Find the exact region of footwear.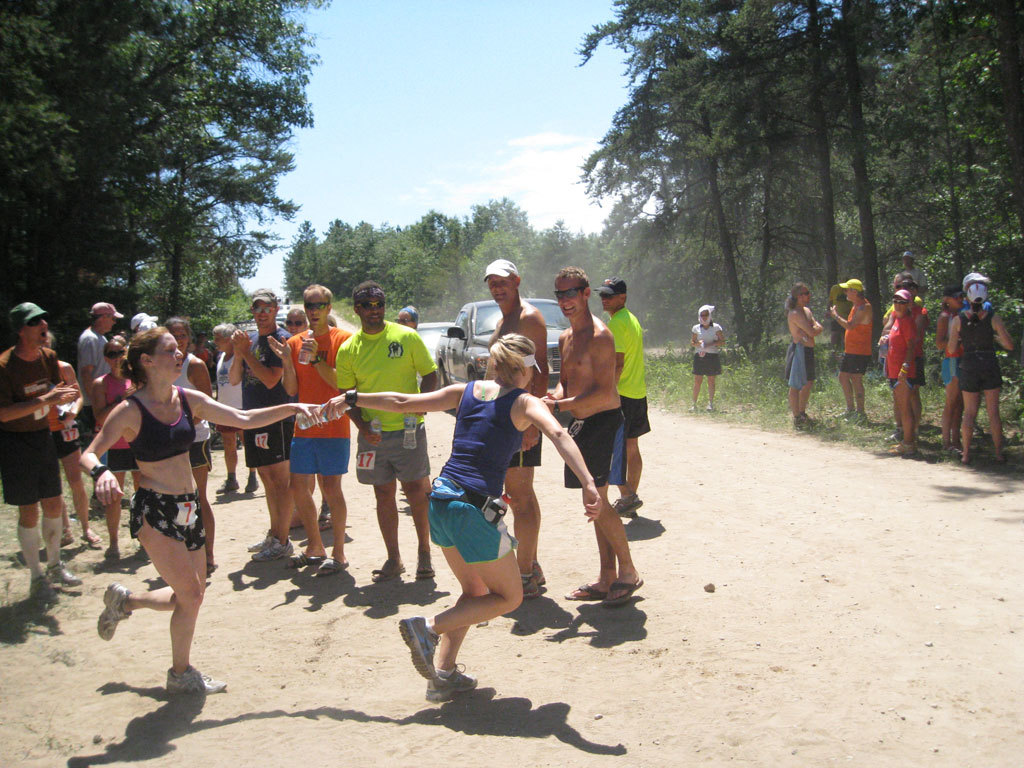
Exact region: [214, 475, 239, 494].
